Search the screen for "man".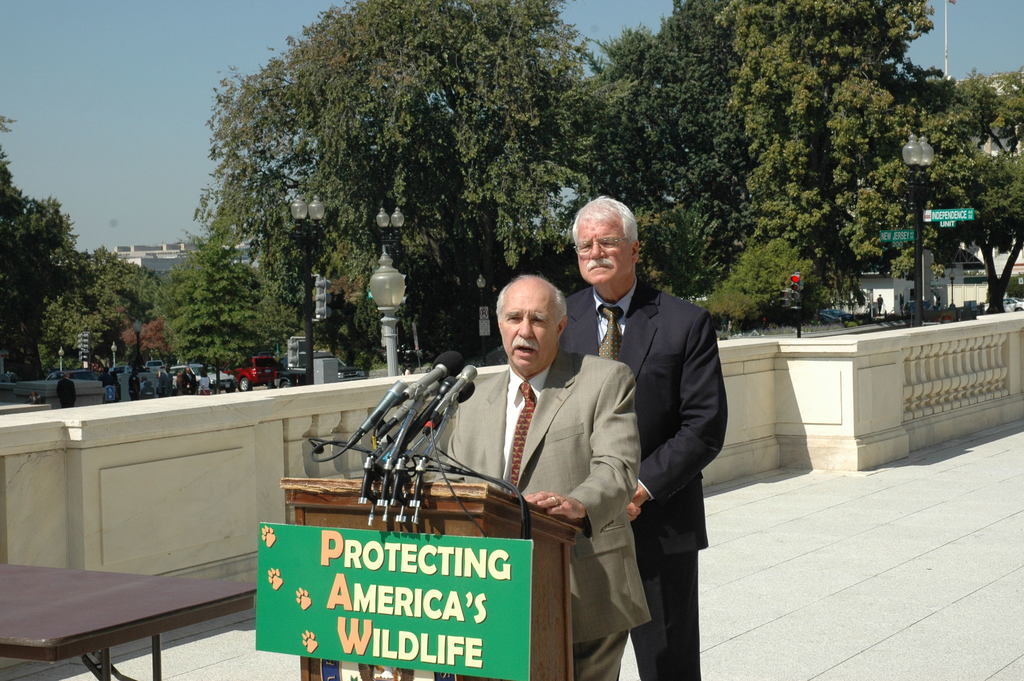
Found at x1=159, y1=365, x2=173, y2=395.
